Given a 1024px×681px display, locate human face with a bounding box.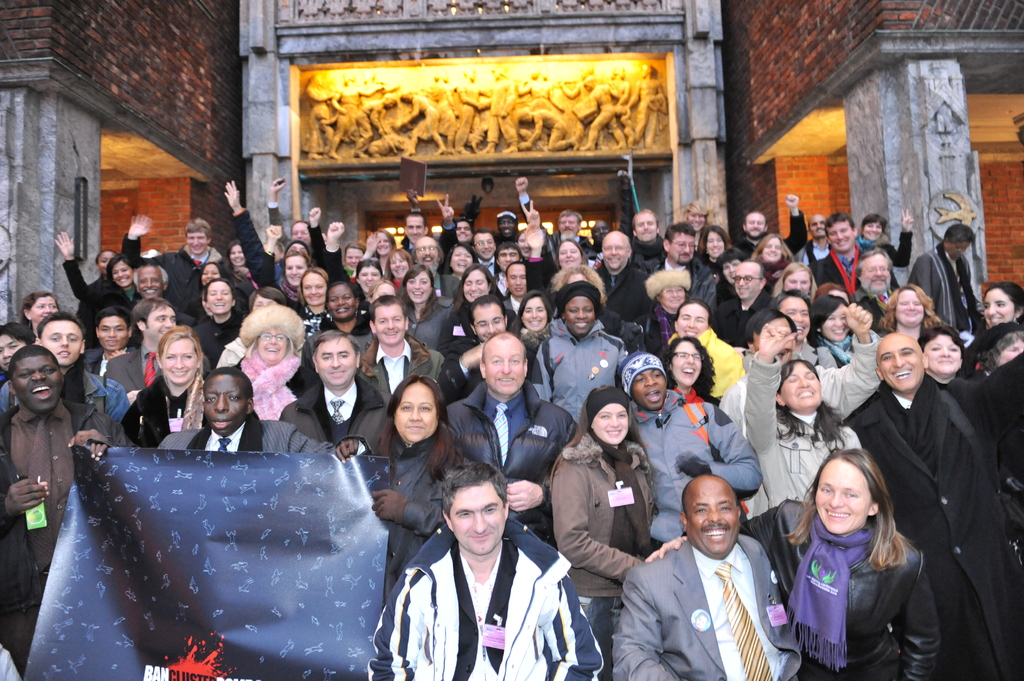
Located: region(671, 337, 698, 385).
